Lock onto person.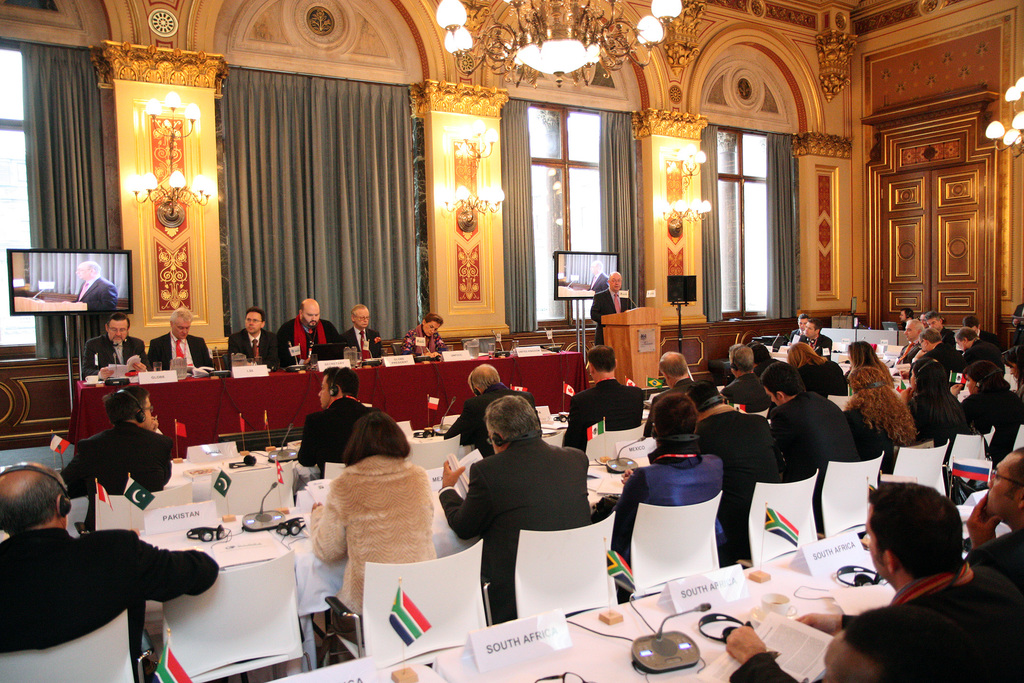
Locked: {"x1": 149, "y1": 304, "x2": 215, "y2": 366}.
